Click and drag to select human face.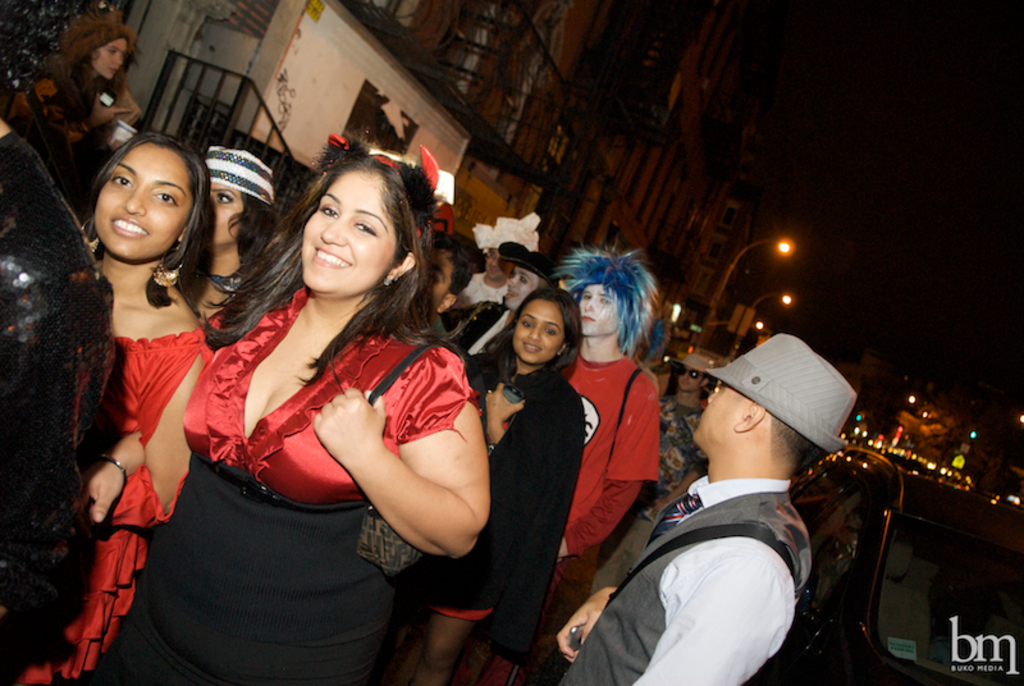
Selection: locate(516, 303, 557, 363).
